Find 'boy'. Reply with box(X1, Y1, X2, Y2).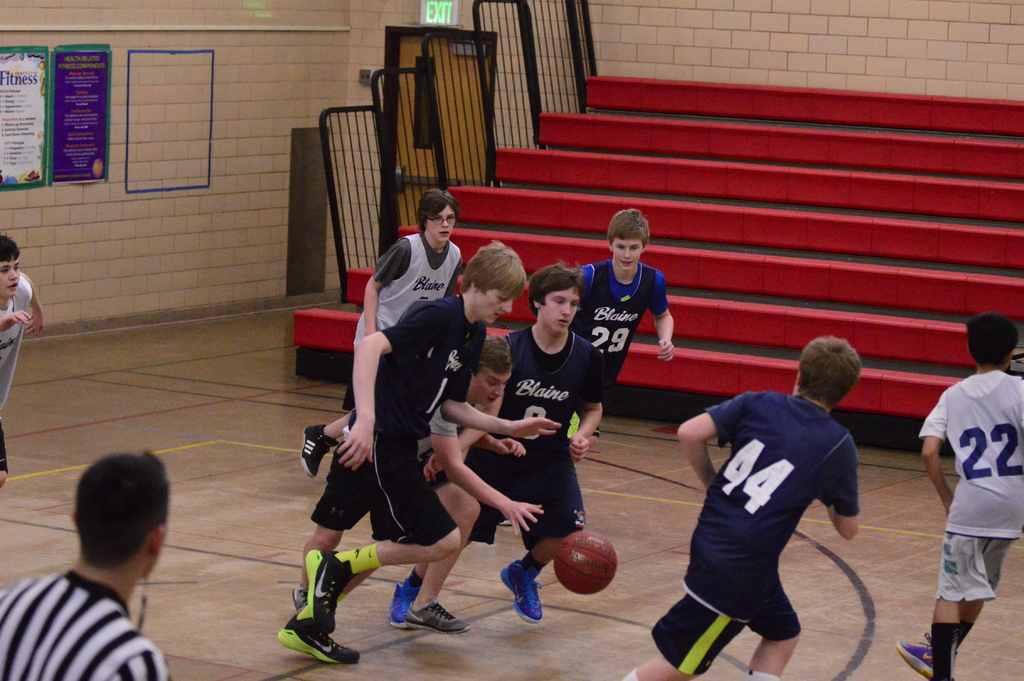
box(280, 336, 550, 634).
